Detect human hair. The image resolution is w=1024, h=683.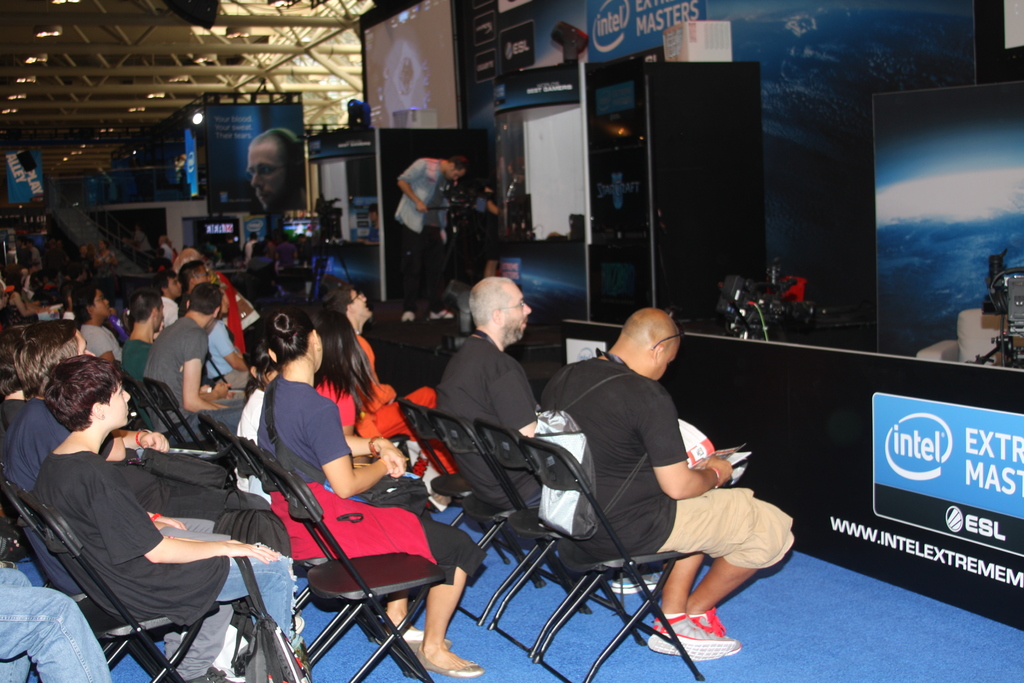
149/268/172/299.
